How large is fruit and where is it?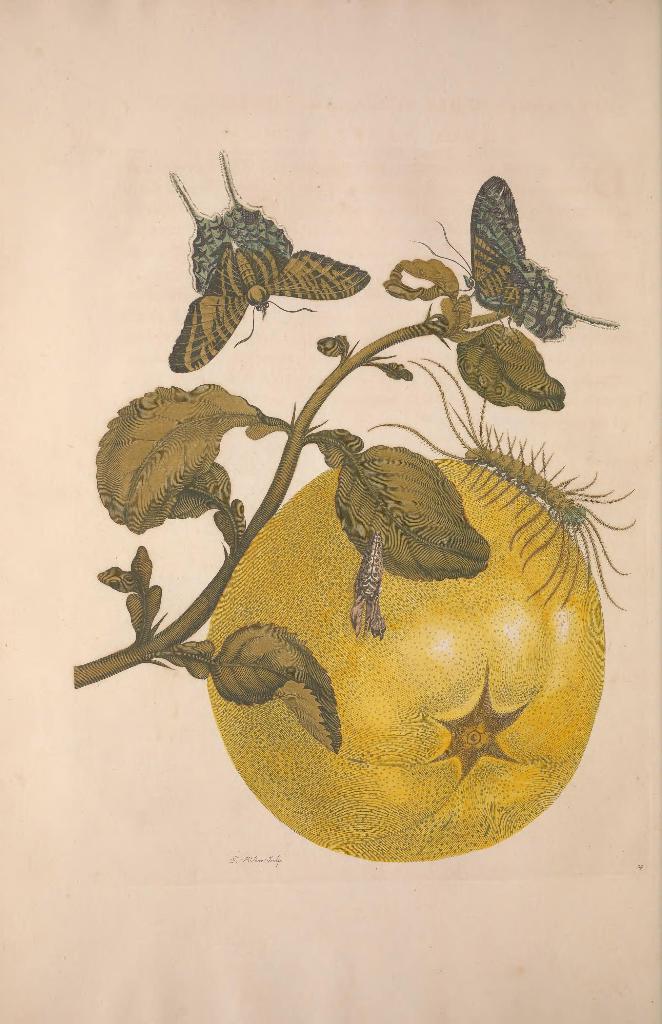
Bounding box: rect(213, 462, 606, 861).
